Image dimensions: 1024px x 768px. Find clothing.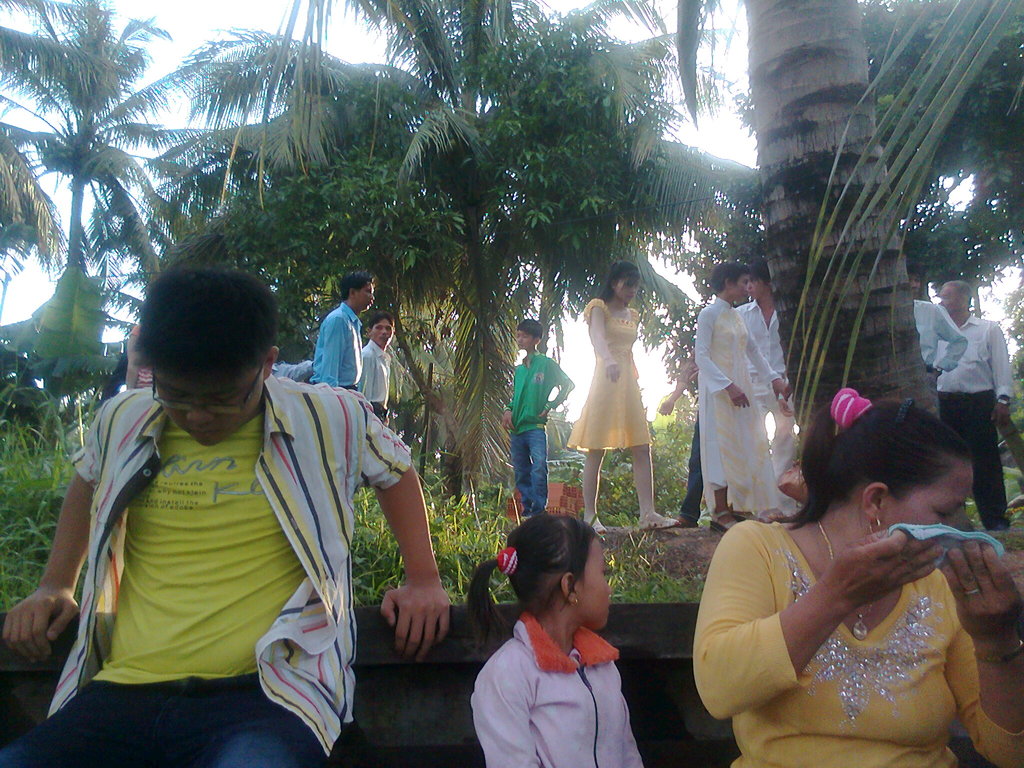
box(732, 299, 790, 512).
